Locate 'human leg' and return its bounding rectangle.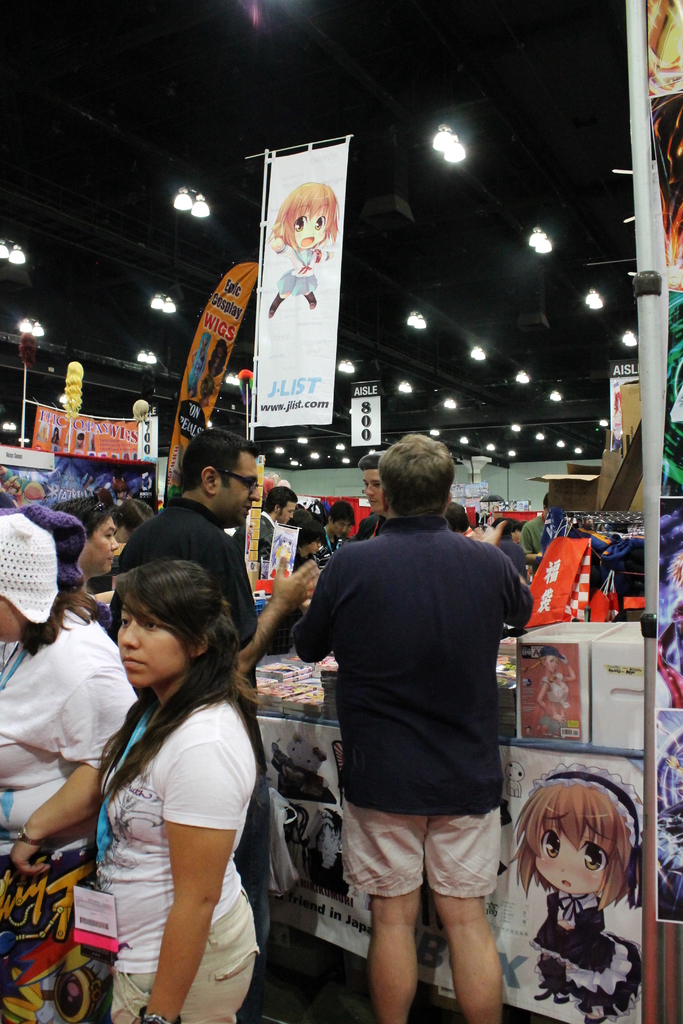
rect(365, 881, 414, 1023).
